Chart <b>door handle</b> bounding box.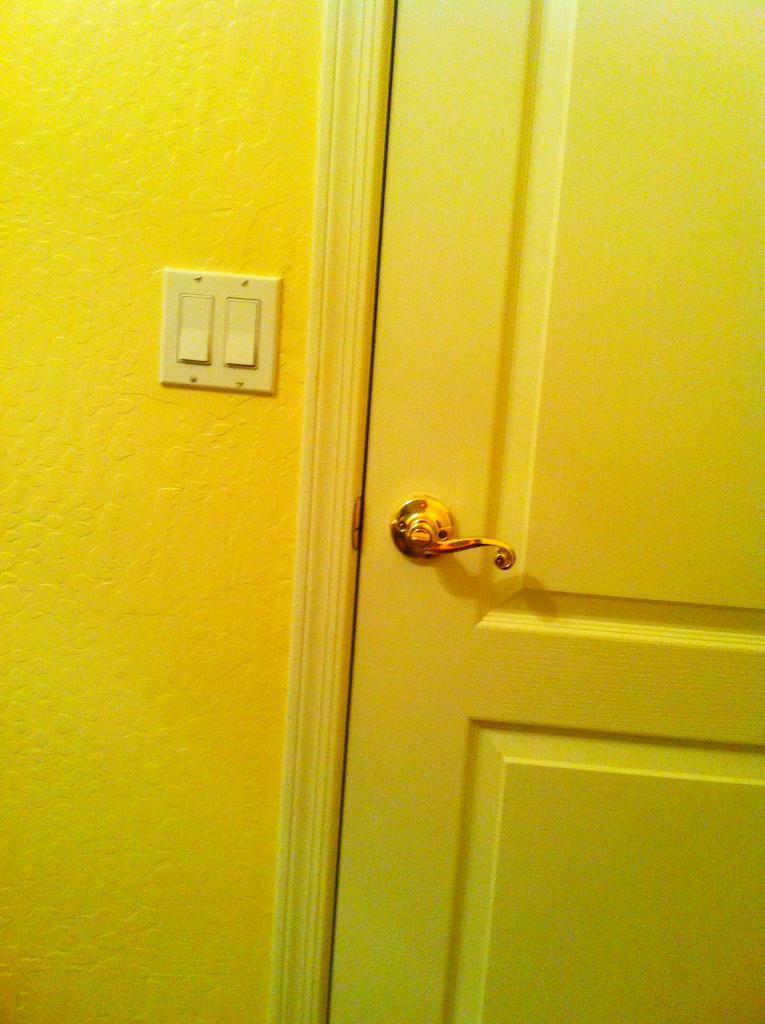
Charted: bbox=[389, 494, 517, 574].
